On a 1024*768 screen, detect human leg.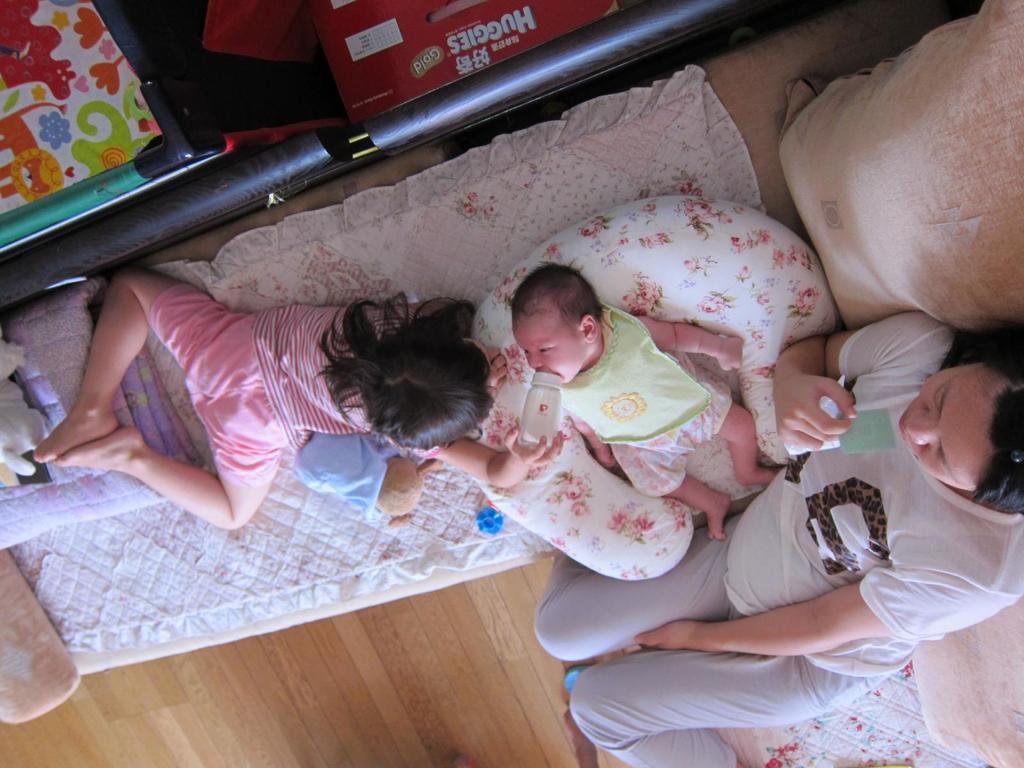
pyautogui.locateOnScreen(566, 641, 887, 767).
